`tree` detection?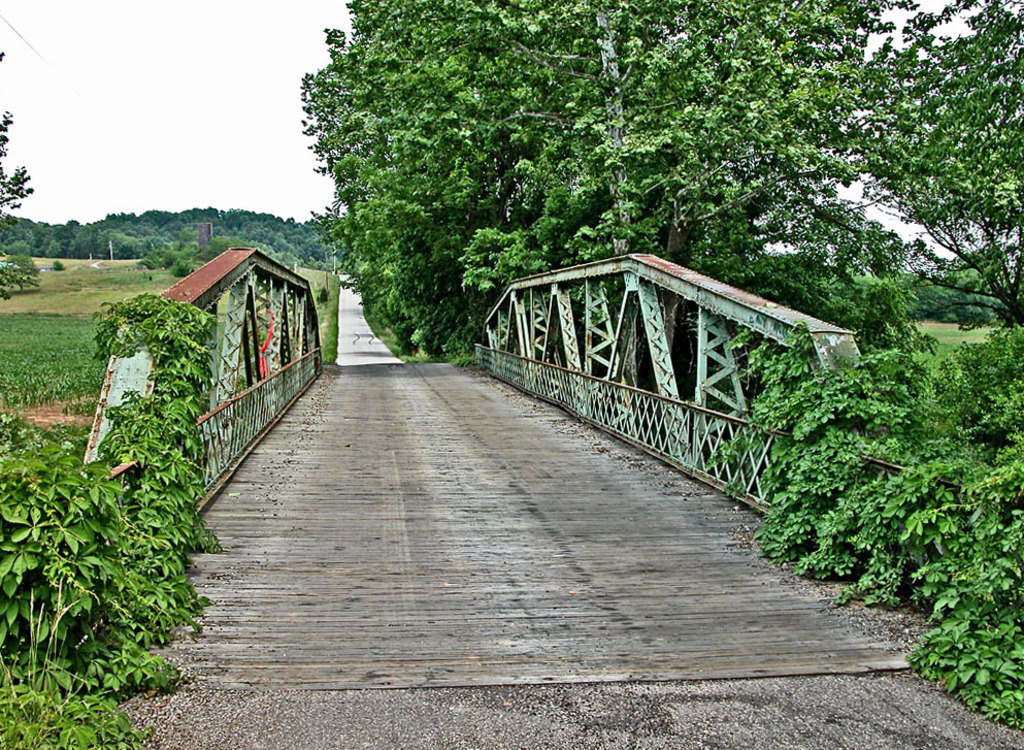
x1=0, y1=117, x2=37, y2=230
